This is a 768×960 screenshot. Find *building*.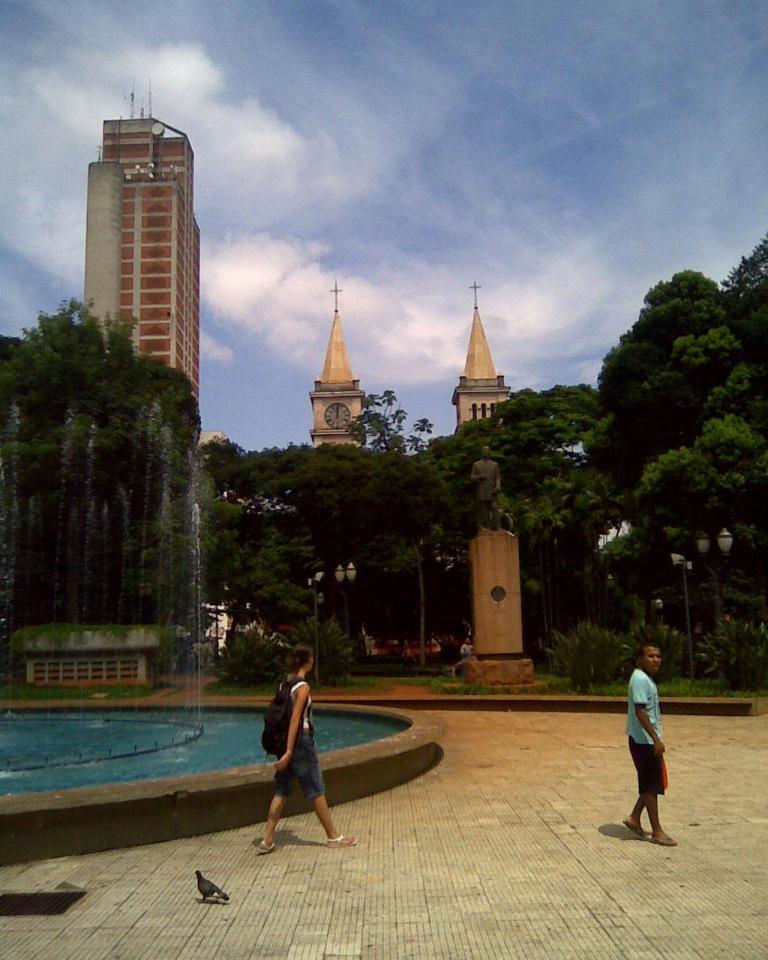
Bounding box: 203,432,257,646.
